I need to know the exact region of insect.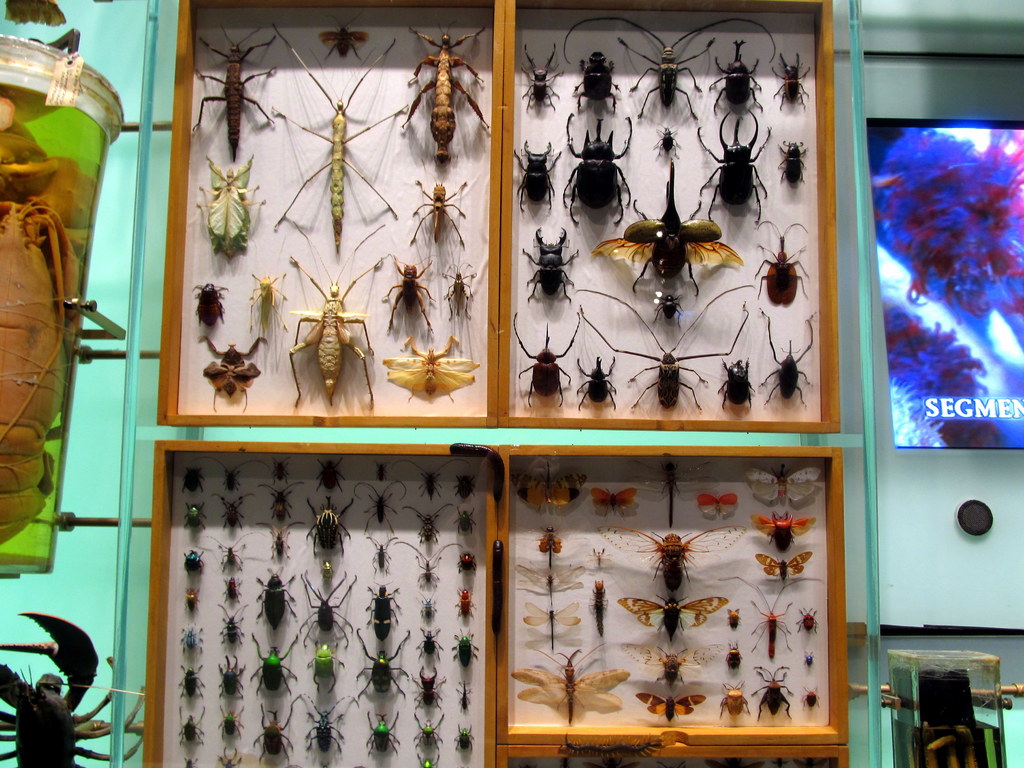
Region: <box>750,664,795,722</box>.
